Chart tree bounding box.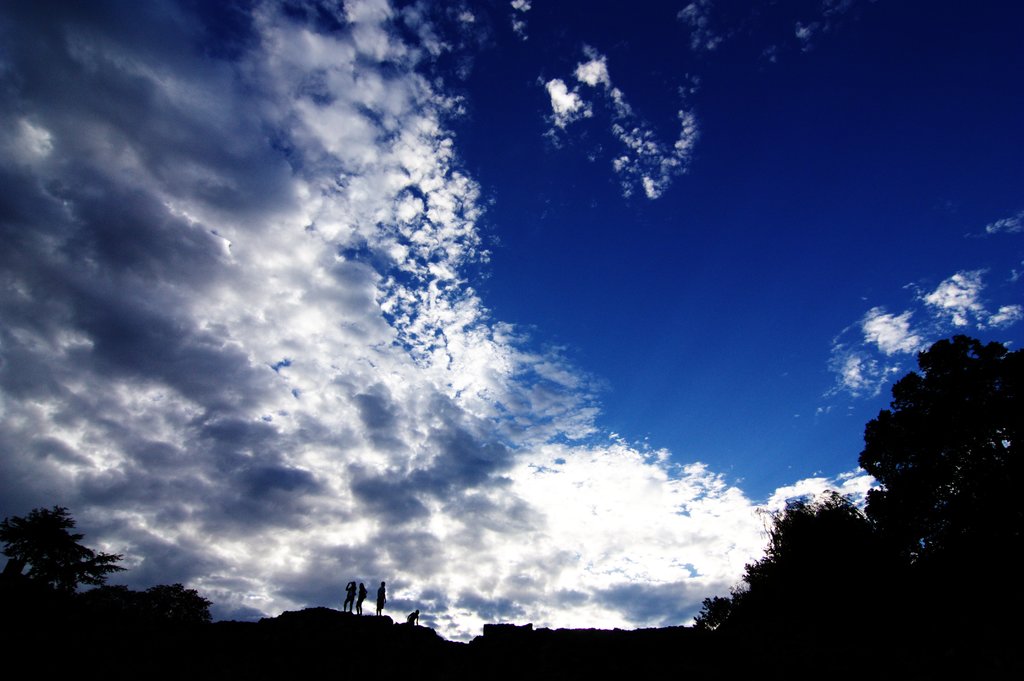
Charted: region(1, 502, 122, 607).
